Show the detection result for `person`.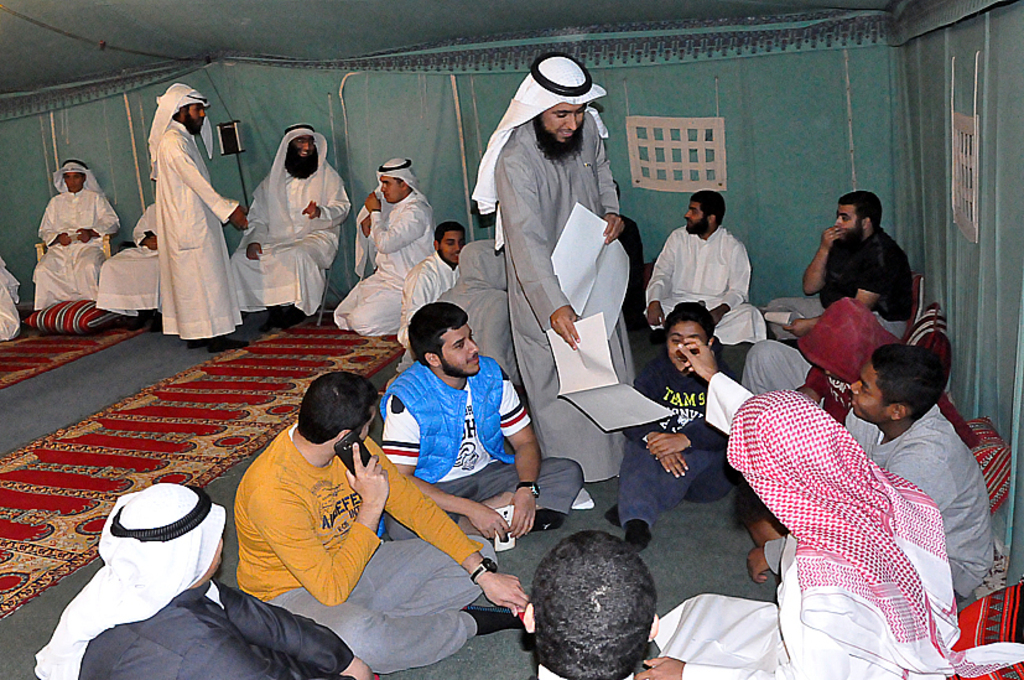
bbox=(766, 187, 913, 333).
